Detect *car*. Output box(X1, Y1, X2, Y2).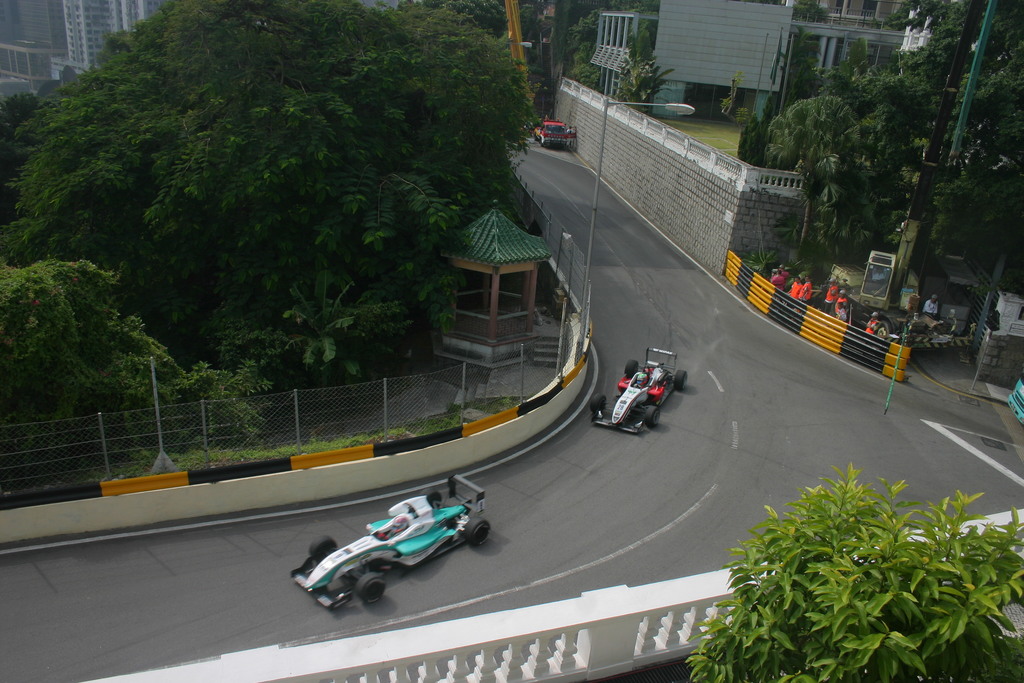
box(325, 497, 491, 595).
